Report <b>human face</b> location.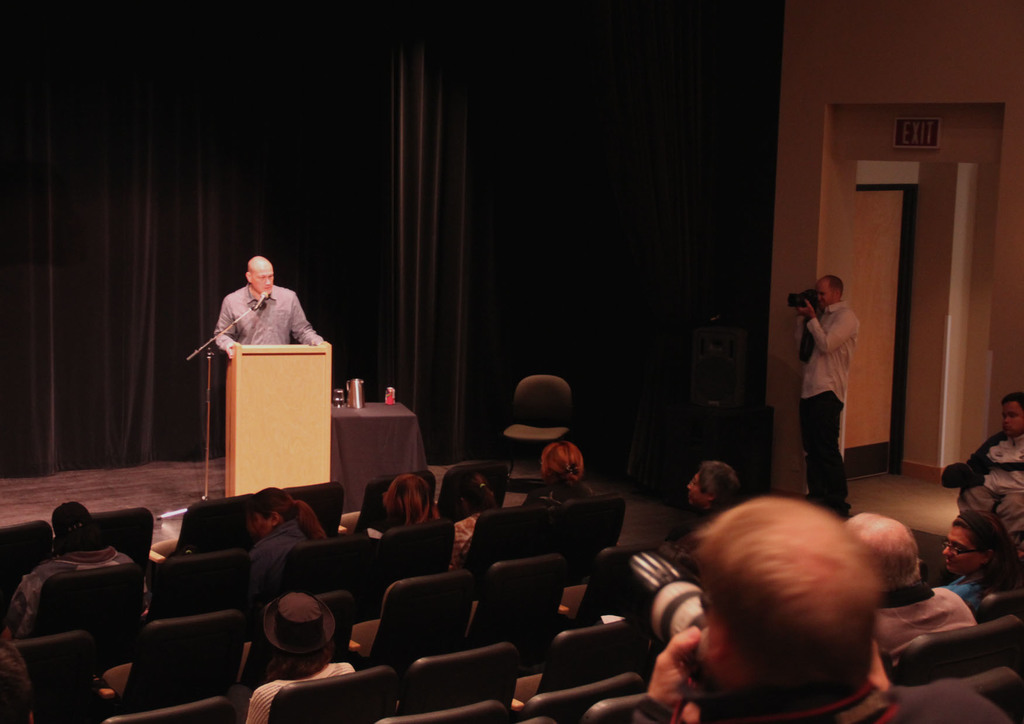
Report: locate(686, 473, 707, 504).
